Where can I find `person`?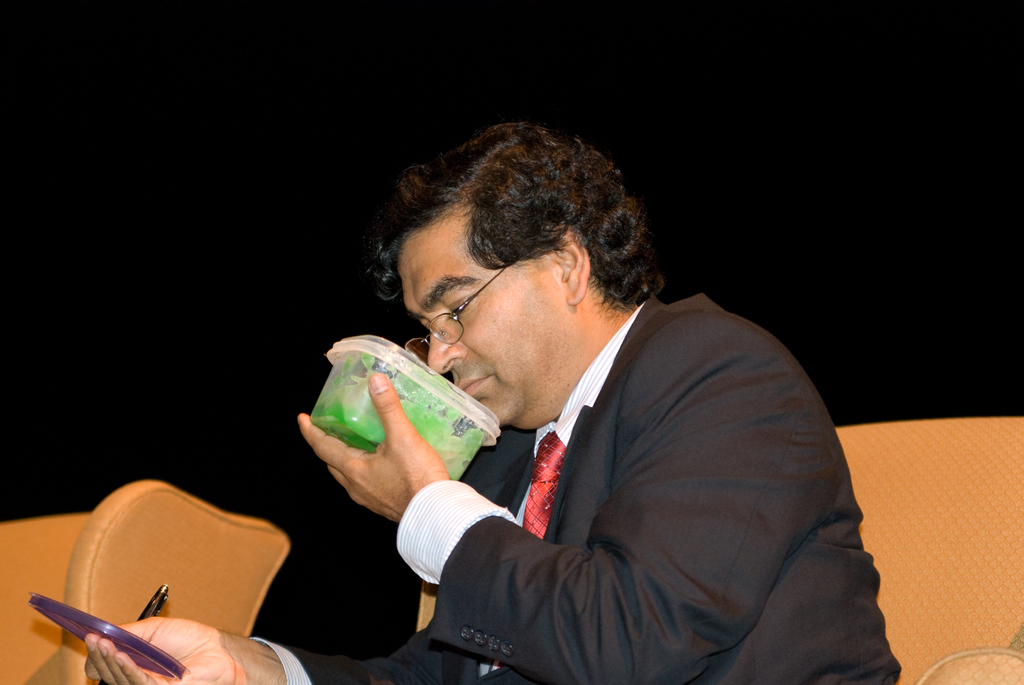
You can find it at 83 118 899 679.
